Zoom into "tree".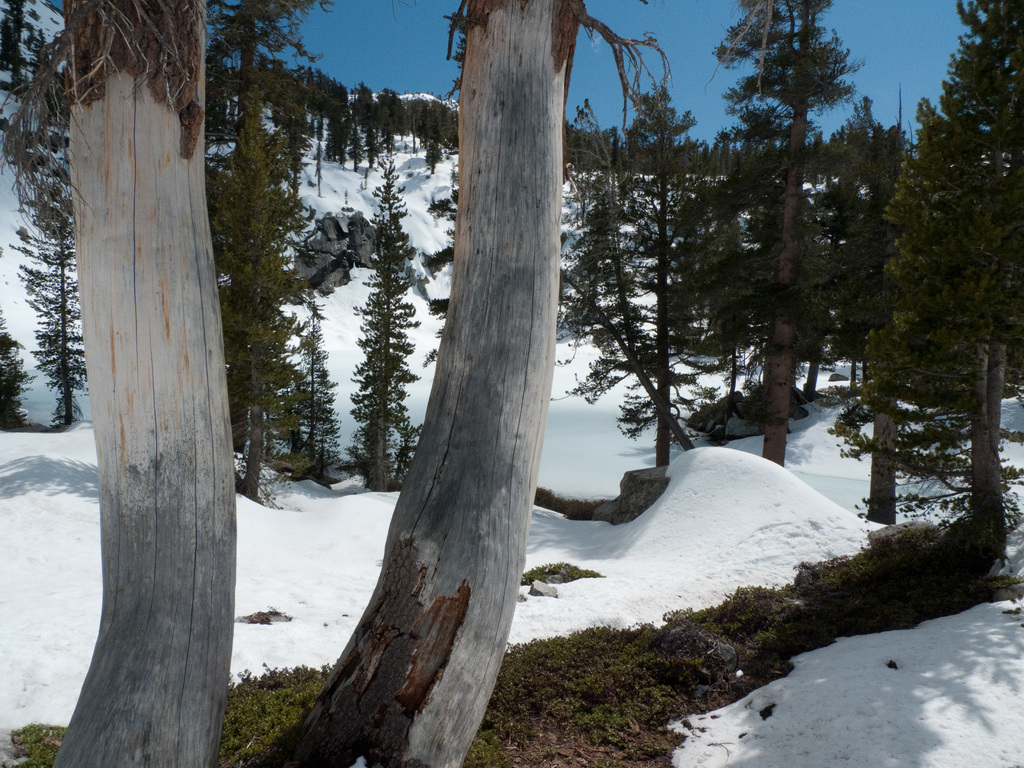
Zoom target: region(56, 0, 244, 767).
